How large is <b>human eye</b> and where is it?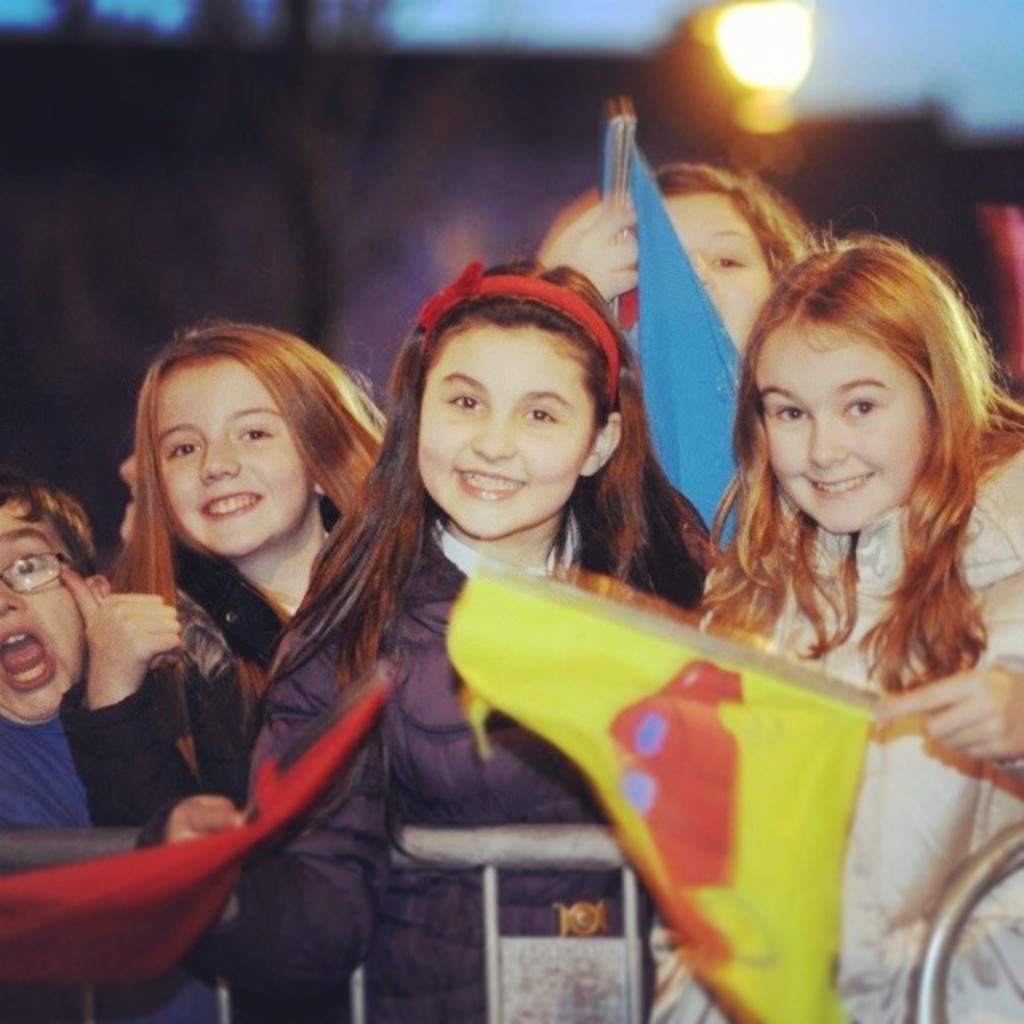
Bounding box: select_region(709, 250, 746, 274).
